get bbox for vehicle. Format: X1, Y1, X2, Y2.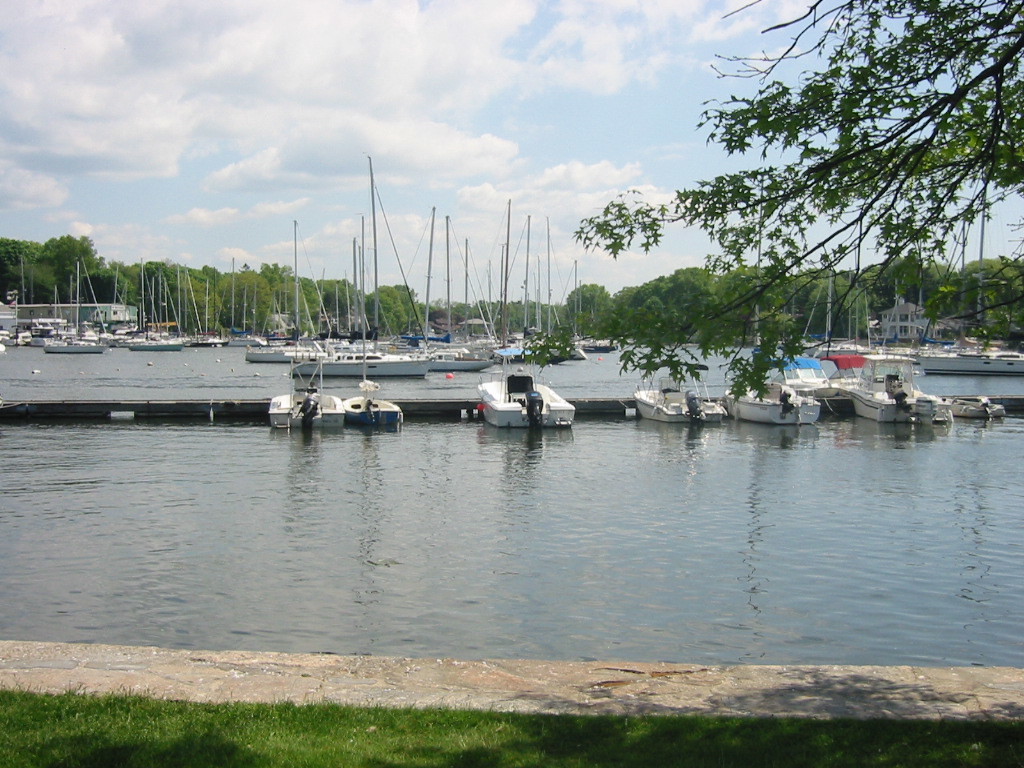
860, 346, 1023, 379.
